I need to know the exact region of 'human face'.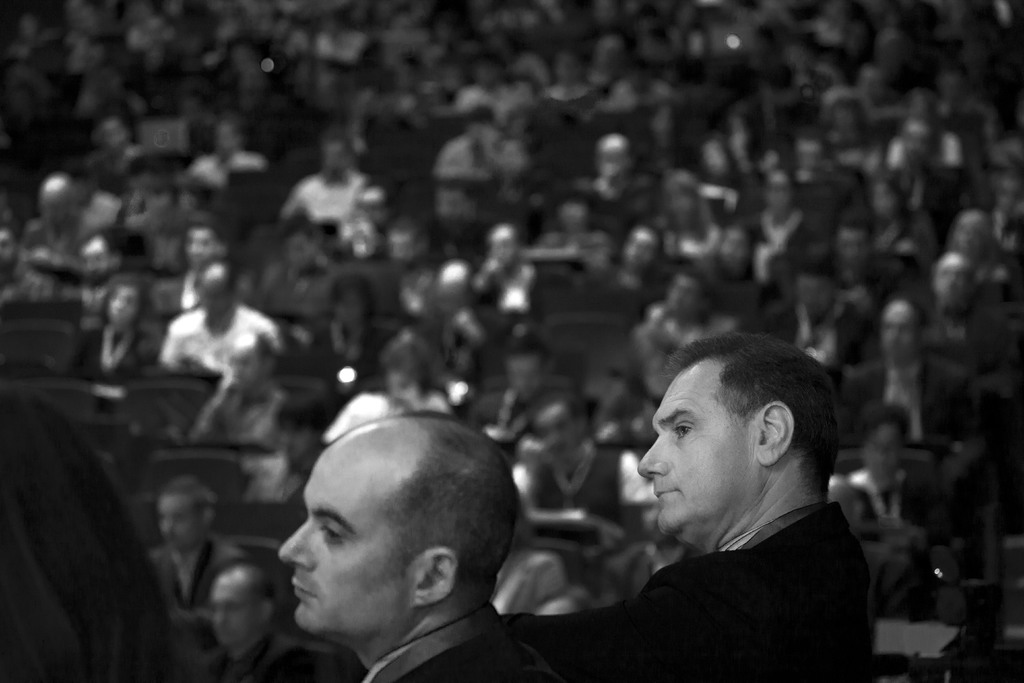
Region: <bbox>280, 450, 414, 634</bbox>.
